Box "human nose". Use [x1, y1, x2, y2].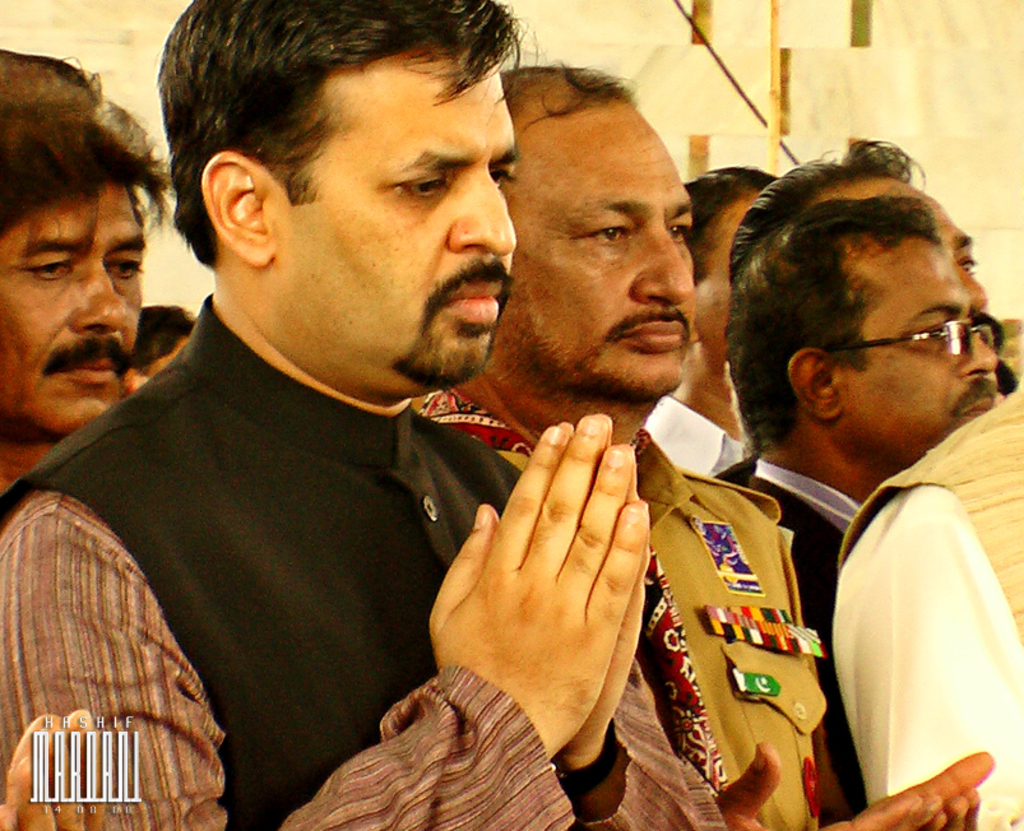
[71, 261, 128, 336].
